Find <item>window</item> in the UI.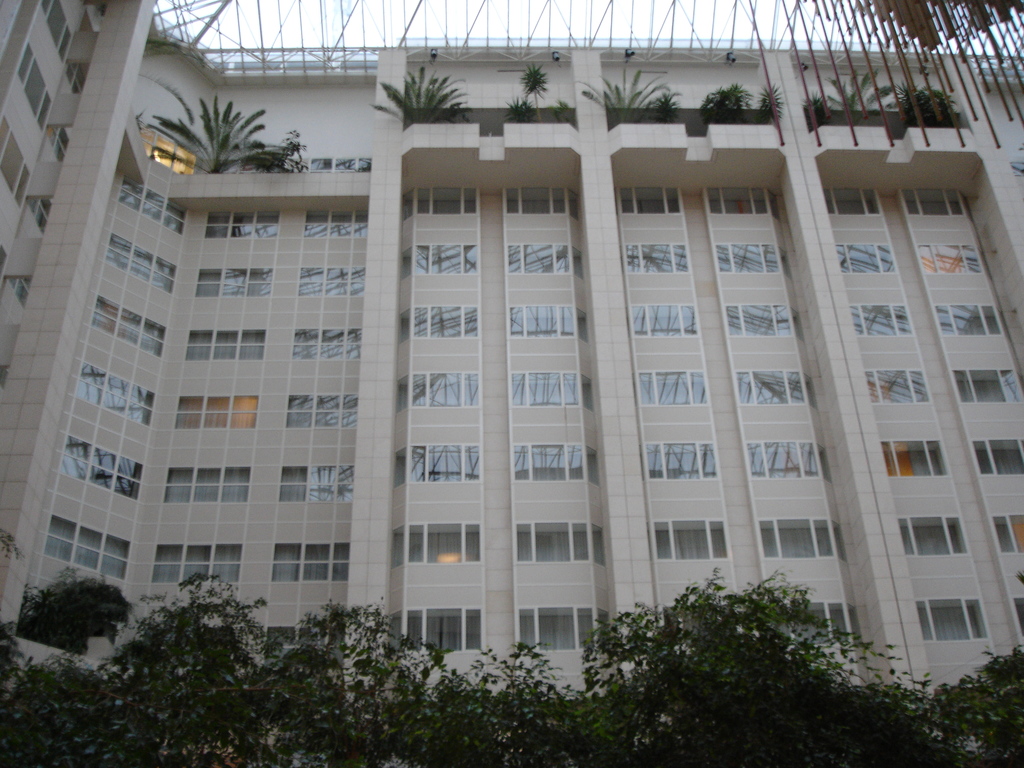
UI element at [506,301,588,338].
